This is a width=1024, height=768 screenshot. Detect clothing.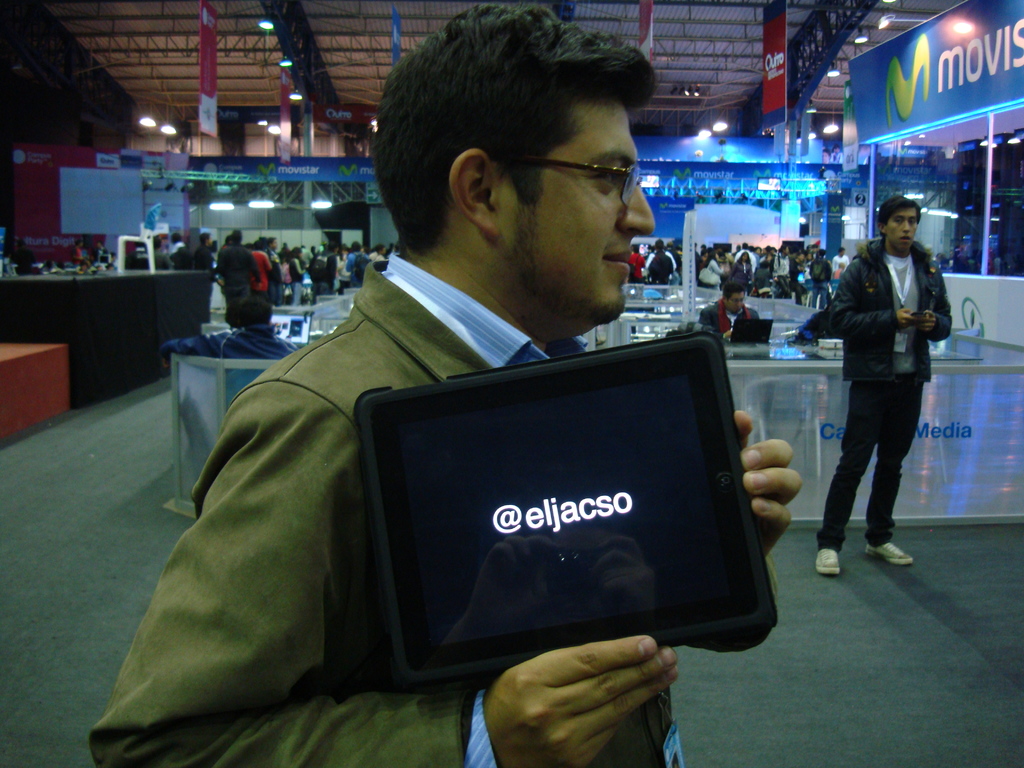
select_region(196, 241, 217, 284).
